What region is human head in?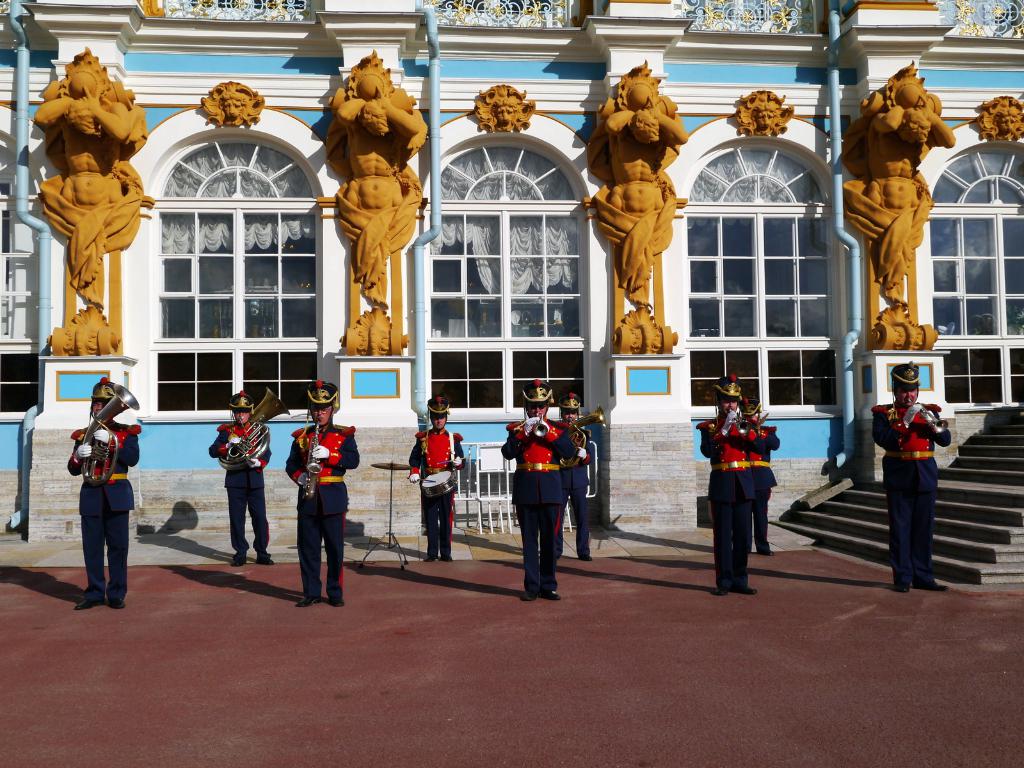
[518, 378, 556, 422].
